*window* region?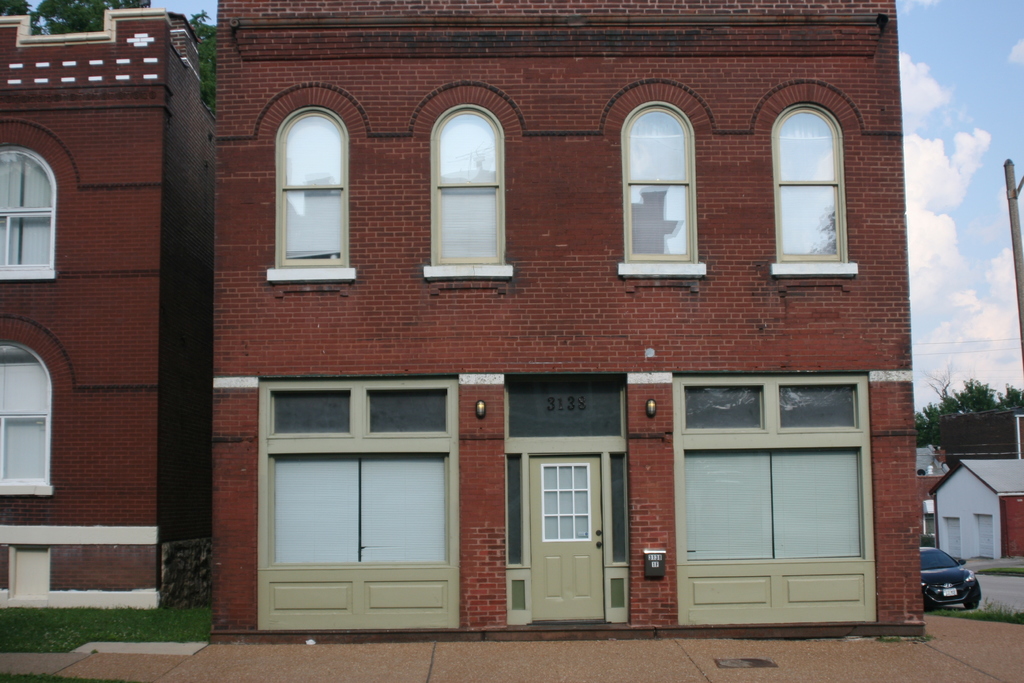
(x1=505, y1=379, x2=624, y2=441)
